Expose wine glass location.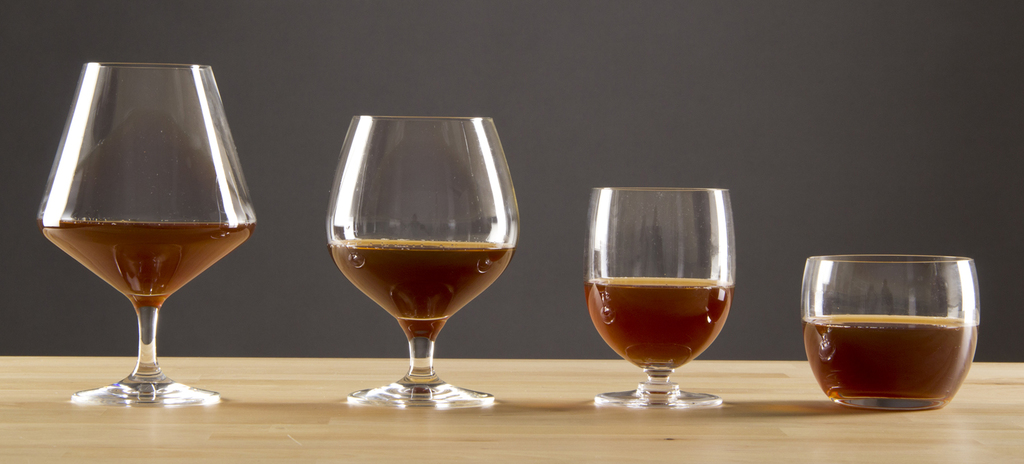
Exposed at box(324, 115, 522, 409).
